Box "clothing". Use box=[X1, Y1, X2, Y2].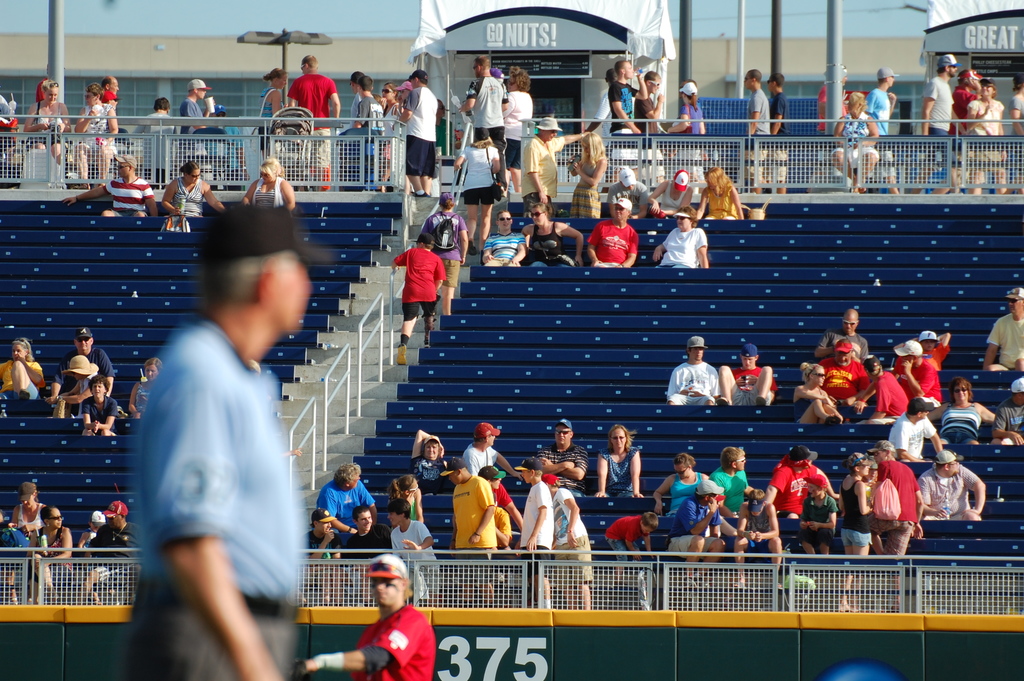
box=[595, 92, 634, 138].
